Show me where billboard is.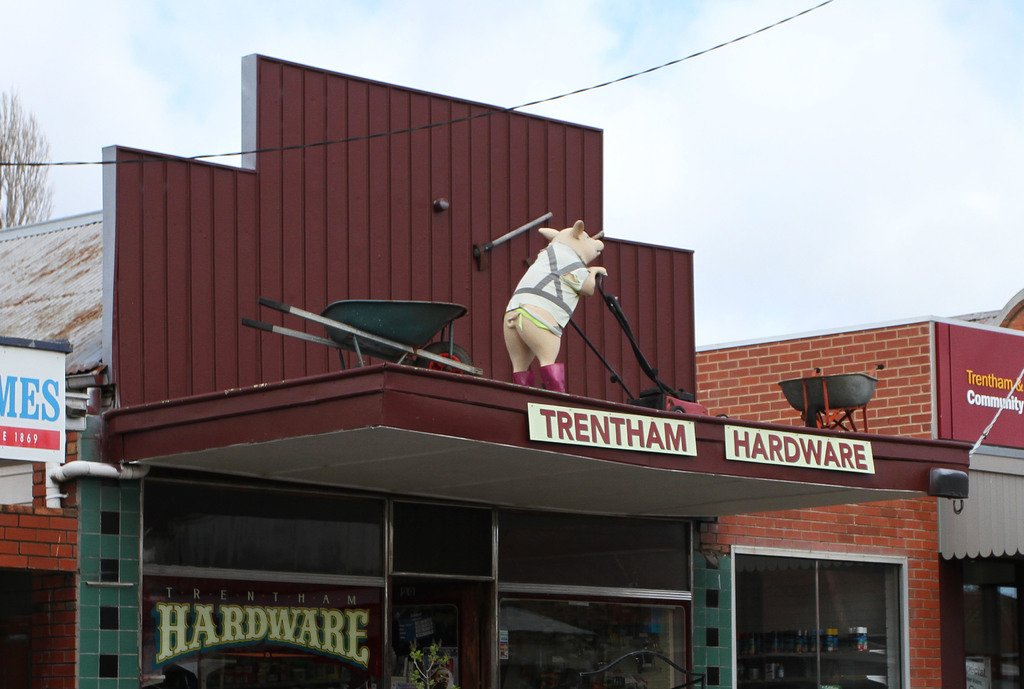
billboard is at box=[0, 337, 72, 460].
